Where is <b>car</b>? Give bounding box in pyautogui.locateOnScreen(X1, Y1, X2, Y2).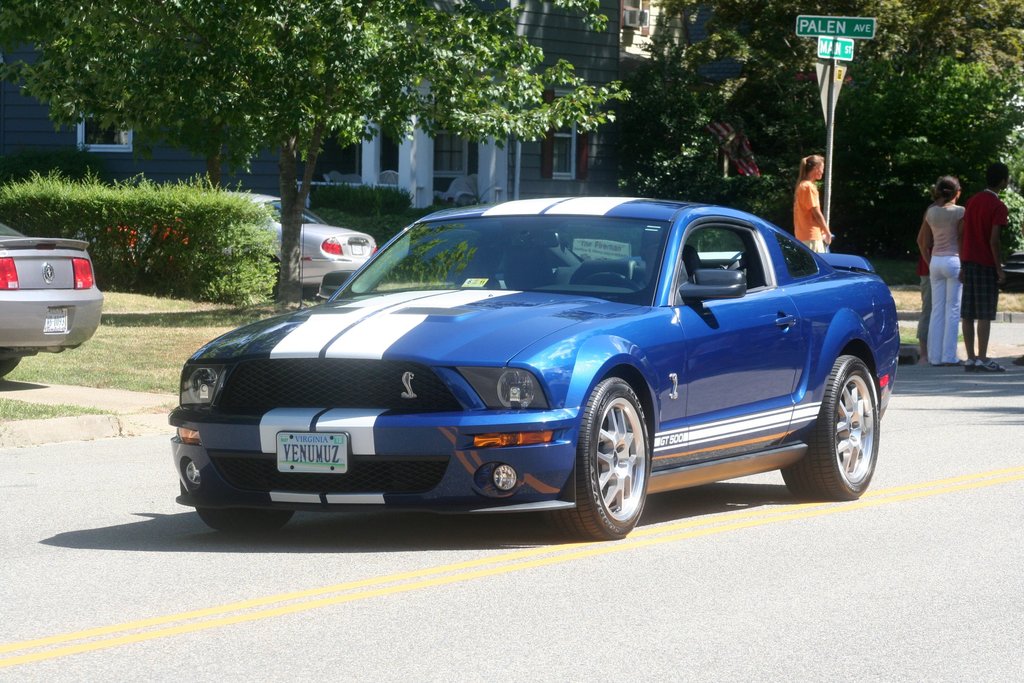
pyautogui.locateOnScreen(164, 190, 921, 545).
